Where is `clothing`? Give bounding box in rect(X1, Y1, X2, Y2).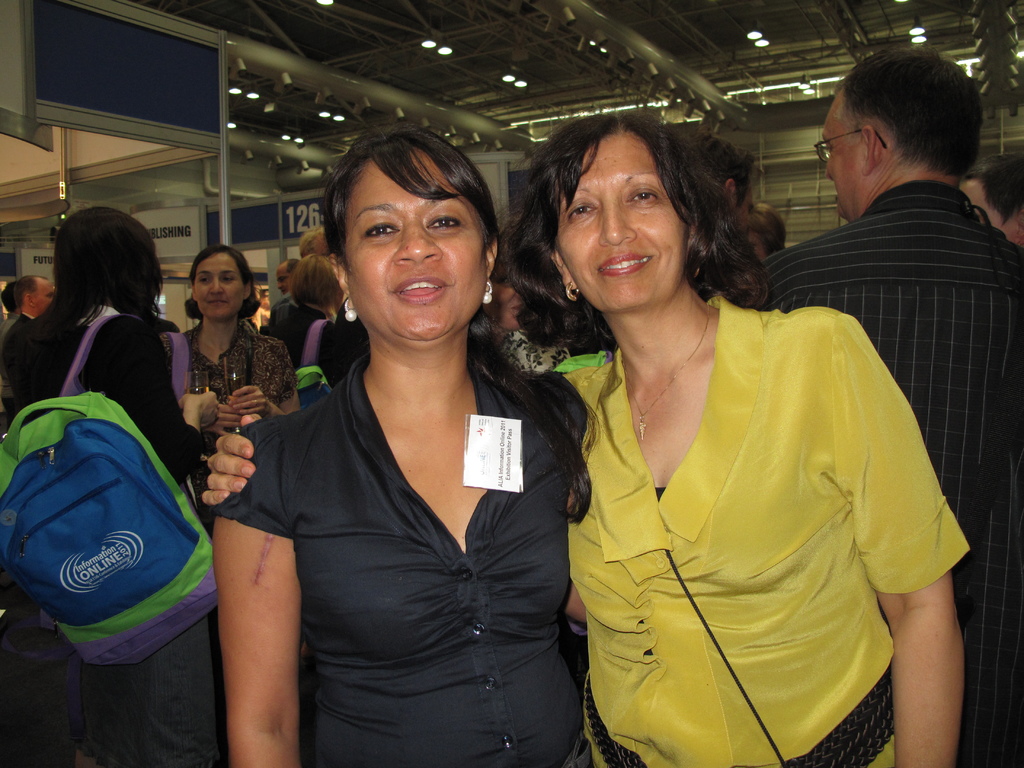
rect(740, 186, 1023, 767).
